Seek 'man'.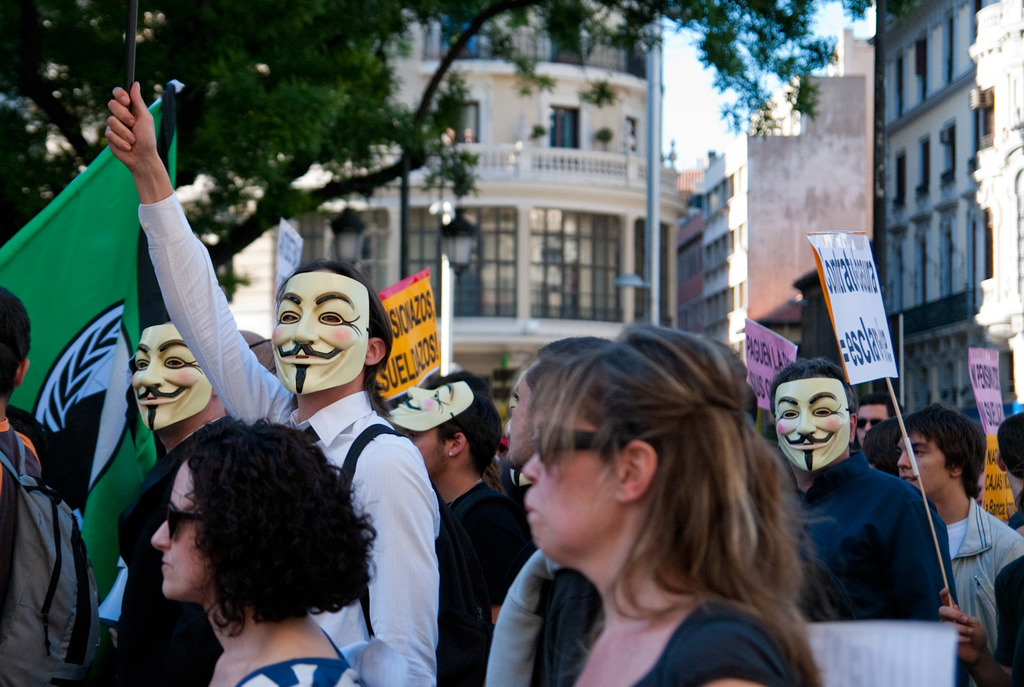
[751,353,997,686].
